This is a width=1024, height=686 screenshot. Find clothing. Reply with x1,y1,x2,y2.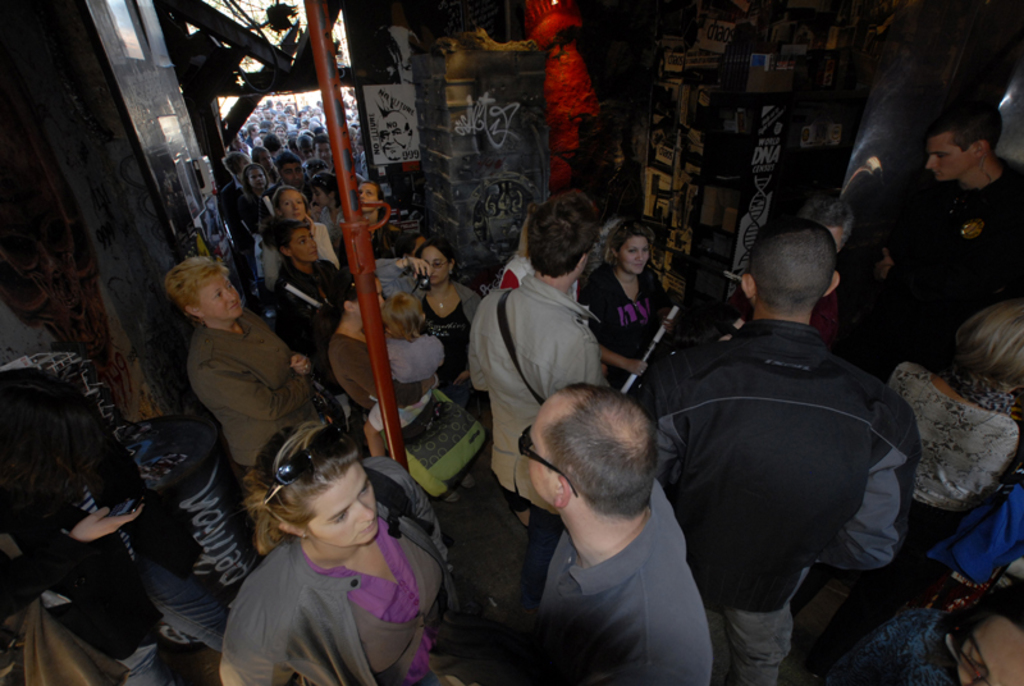
466,271,616,616.
